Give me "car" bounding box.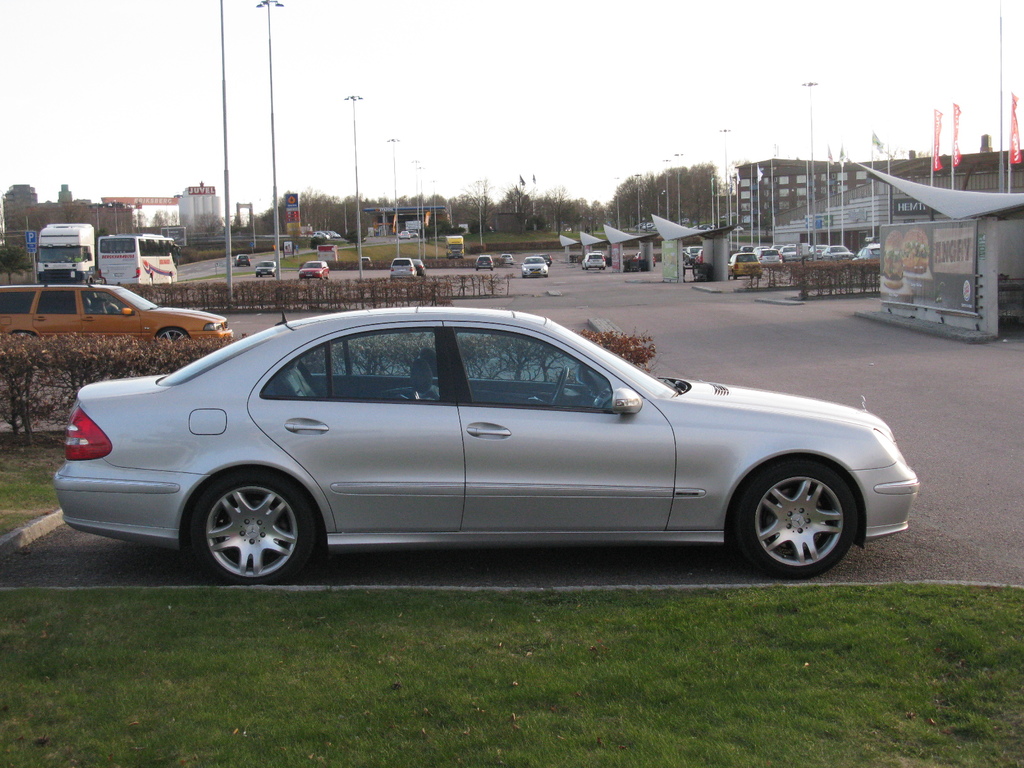
locate(500, 254, 512, 268).
